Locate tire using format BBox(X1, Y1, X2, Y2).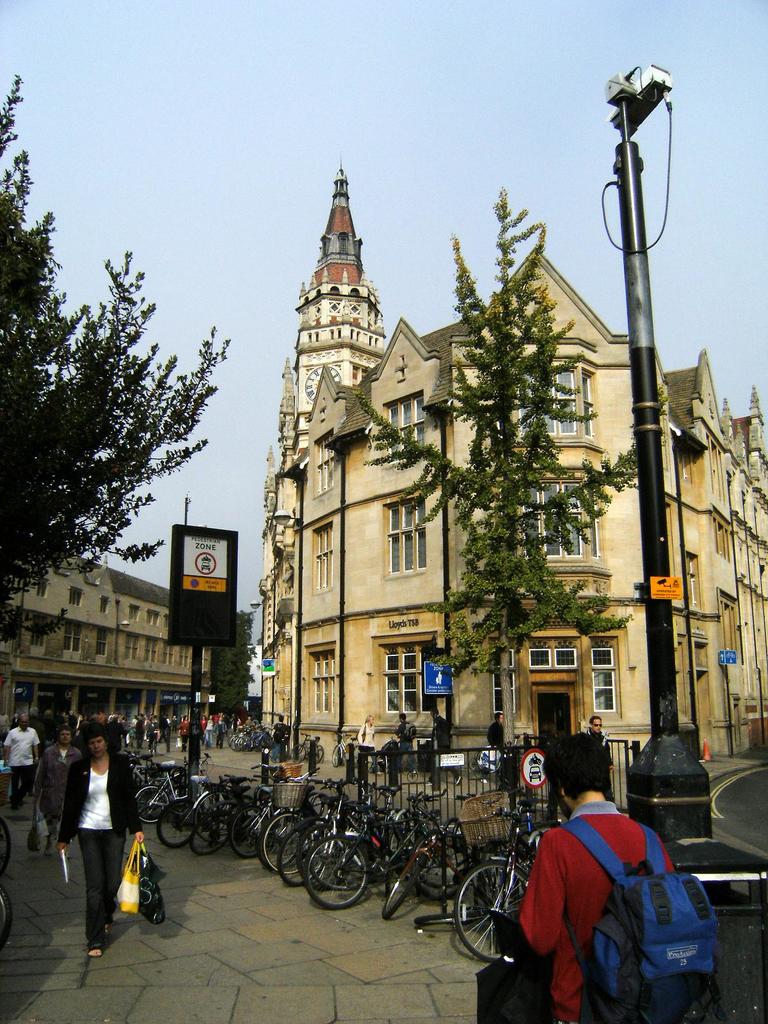
BBox(306, 833, 371, 911).
